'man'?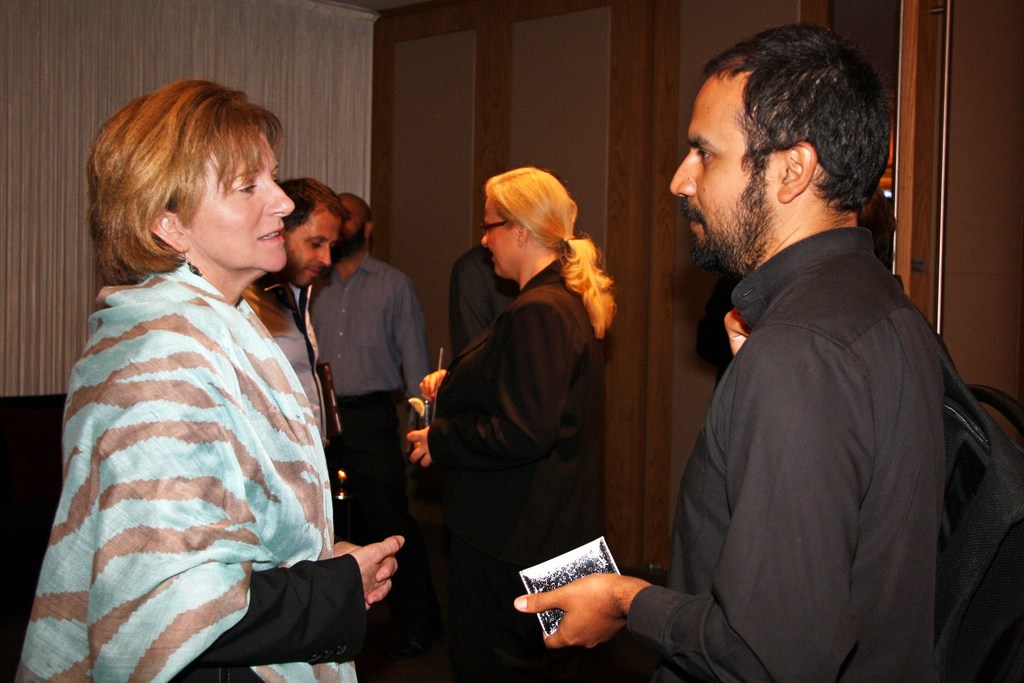
<region>266, 173, 351, 448</region>
